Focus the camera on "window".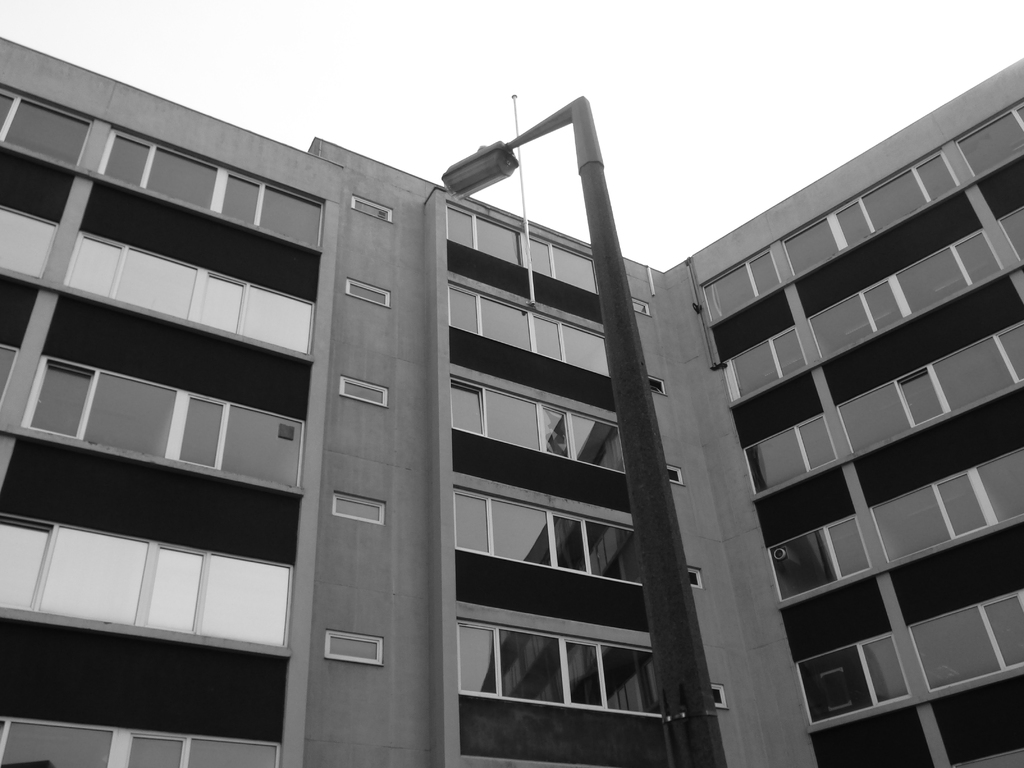
Focus region: bbox=[456, 487, 644, 593].
